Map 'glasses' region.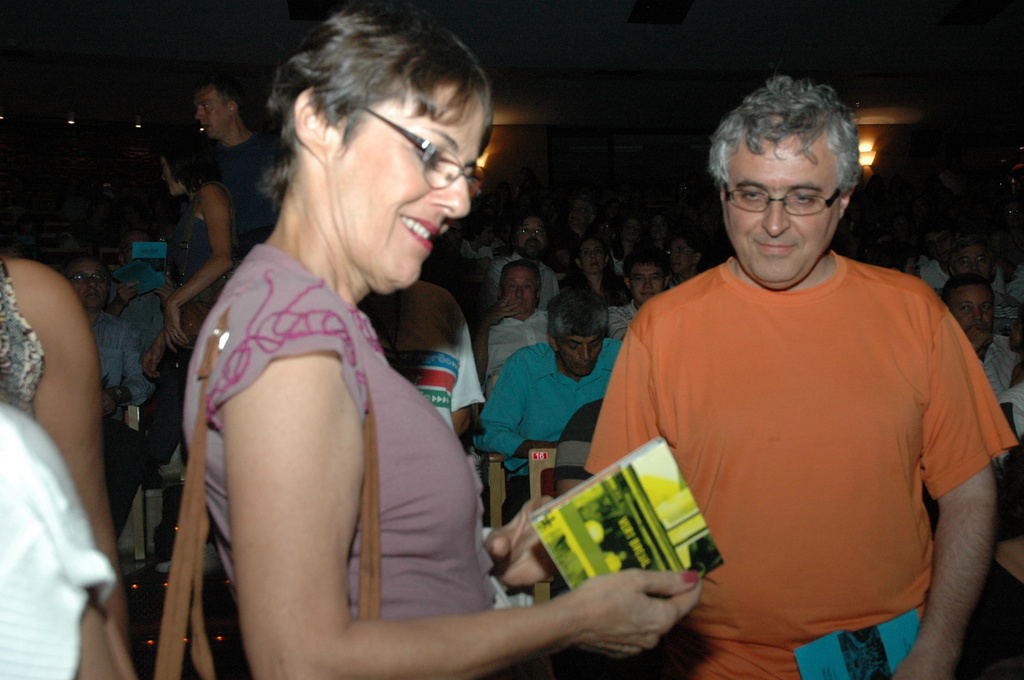
Mapped to pyautogui.locateOnScreen(520, 228, 547, 236).
